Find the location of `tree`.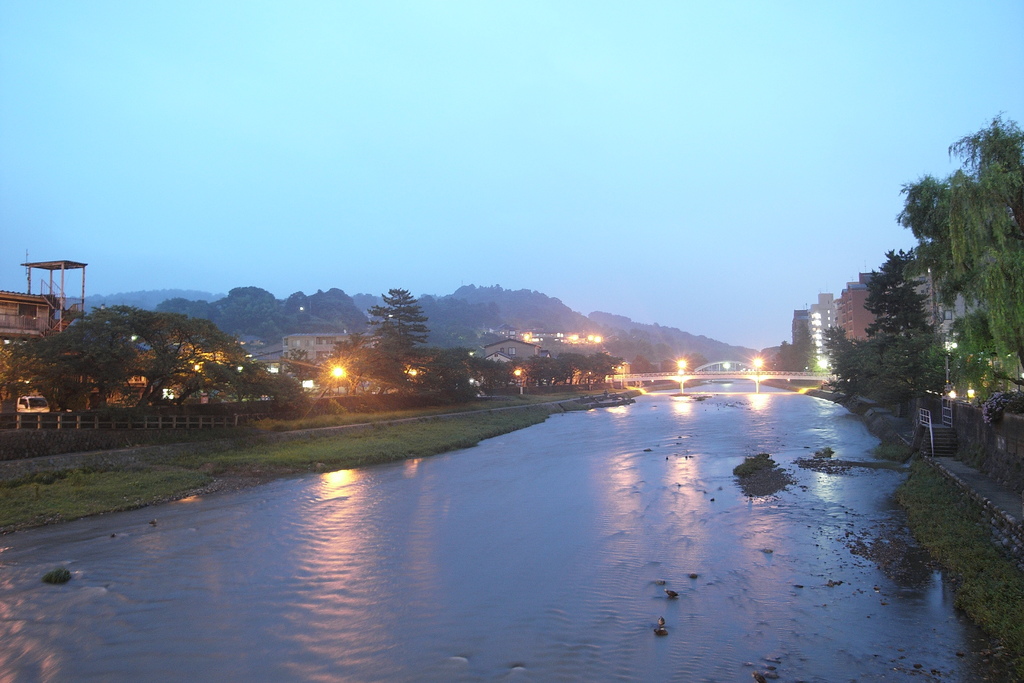
Location: 552:347:591:395.
